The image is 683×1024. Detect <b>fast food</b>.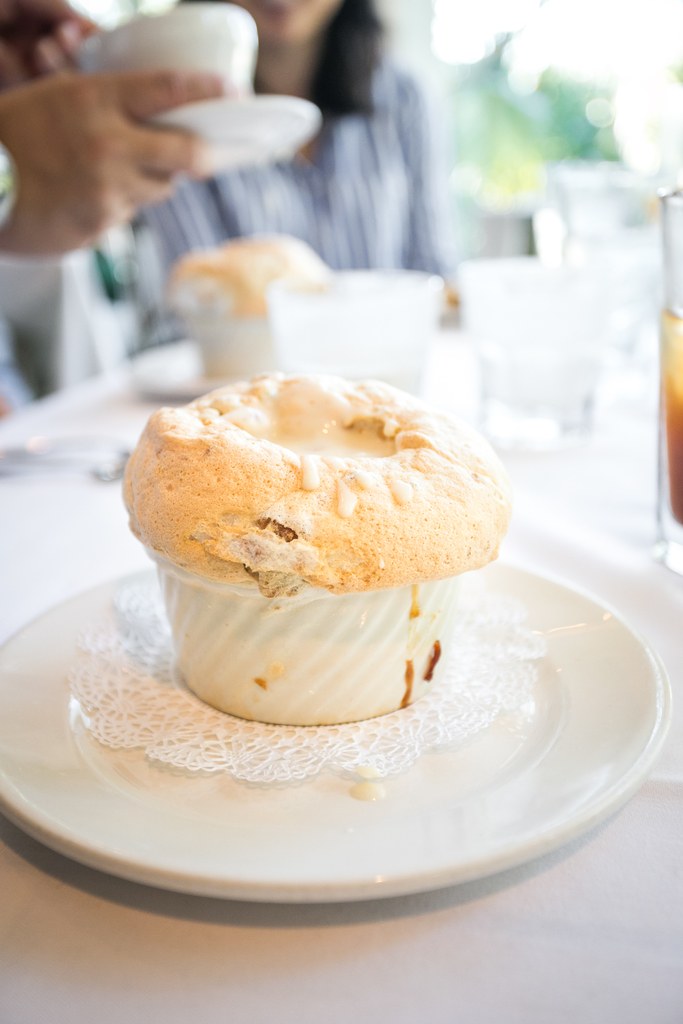
Detection: 107,369,506,599.
